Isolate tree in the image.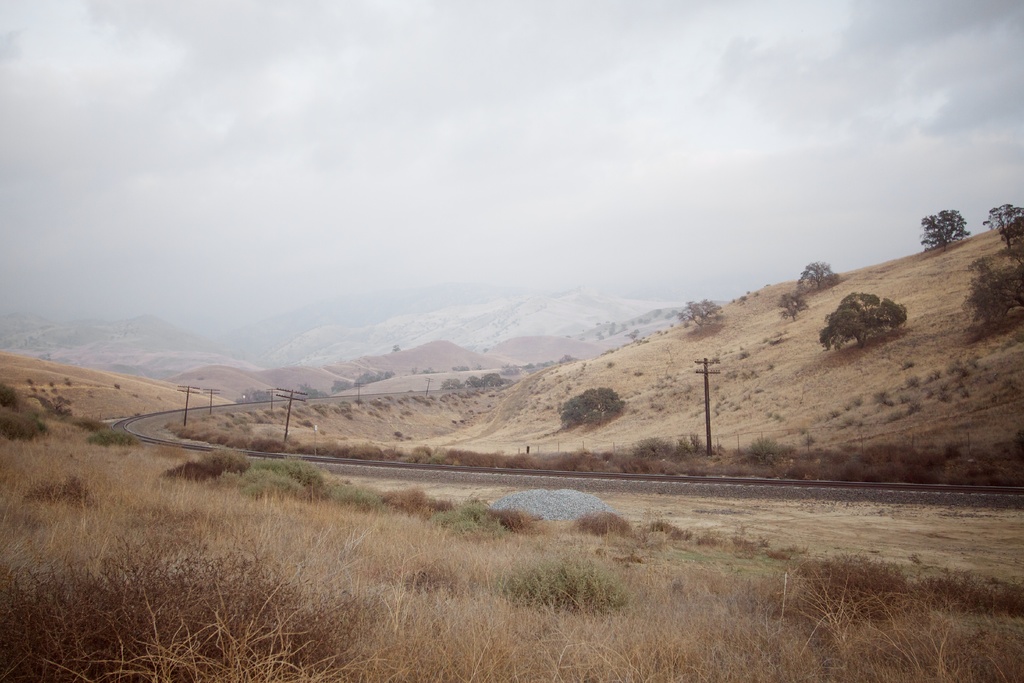
Isolated region: [left=461, top=374, right=484, bottom=391].
